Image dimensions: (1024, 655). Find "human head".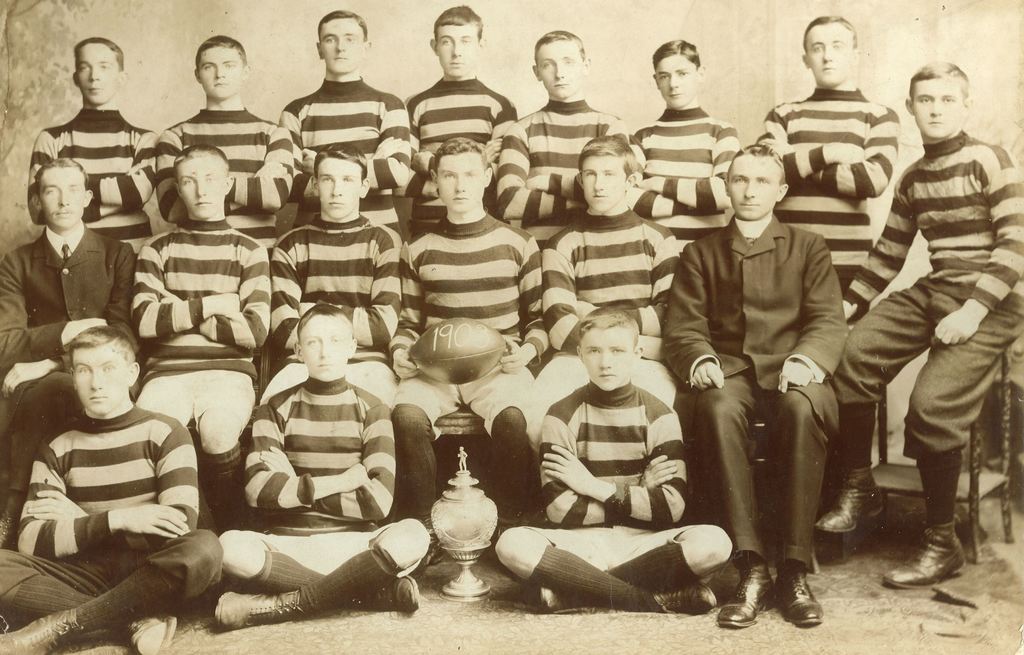
rect(530, 29, 590, 101).
